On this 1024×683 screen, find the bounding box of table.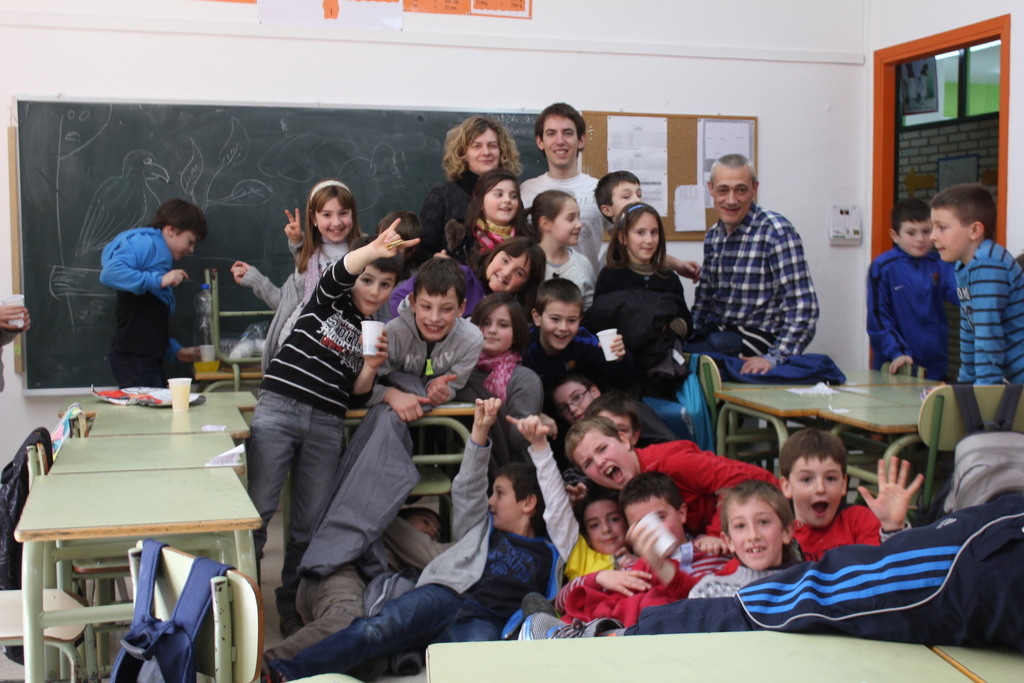
Bounding box: [left=192, top=360, right=256, bottom=389].
